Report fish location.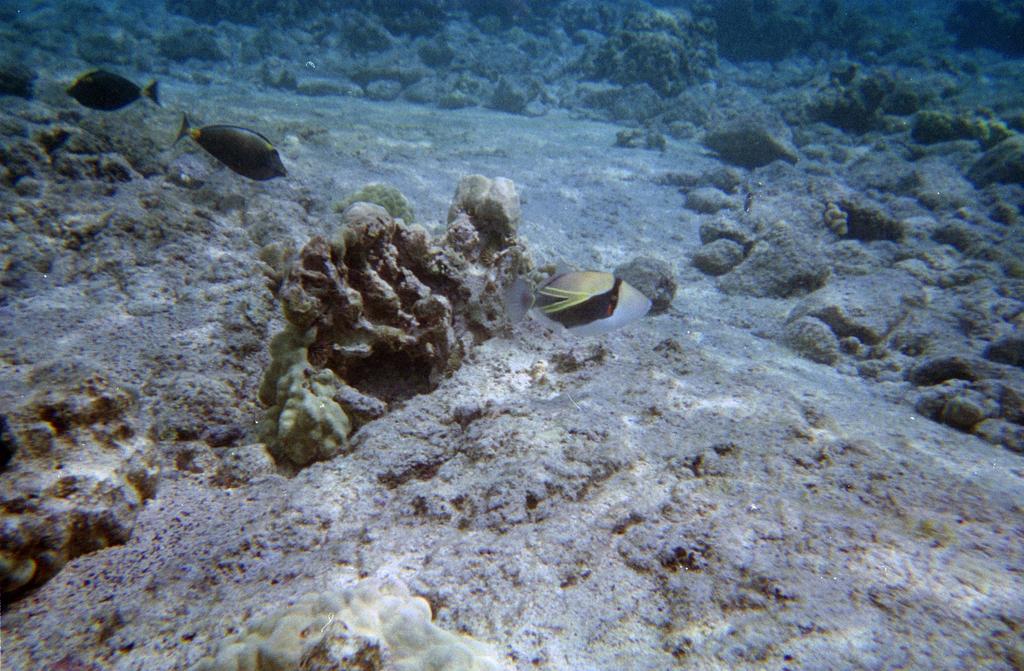
Report: detection(173, 117, 288, 179).
